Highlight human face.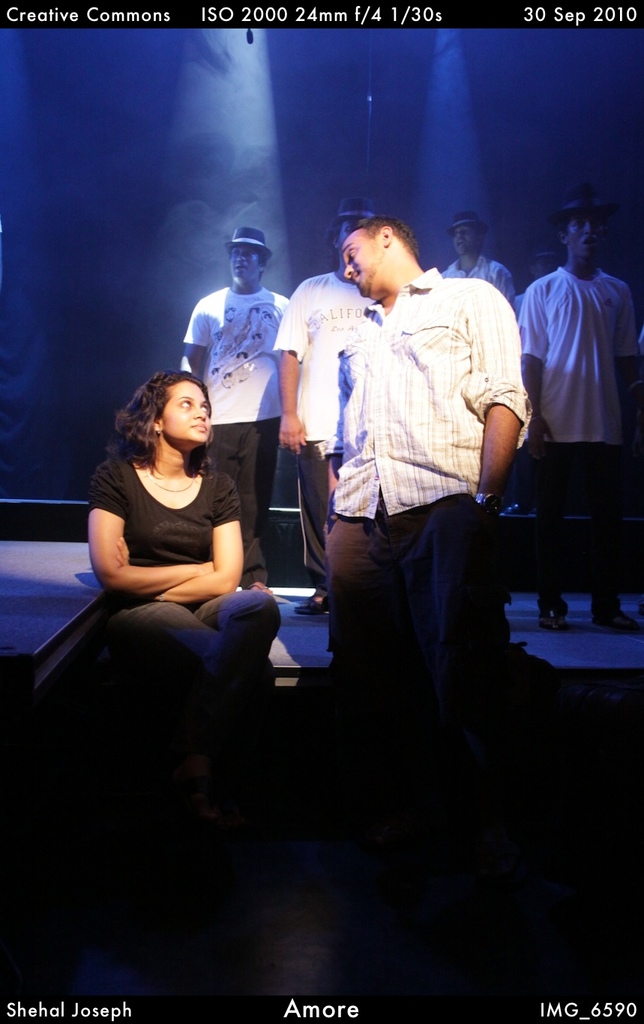
Highlighted region: x1=340, y1=230, x2=381, y2=302.
